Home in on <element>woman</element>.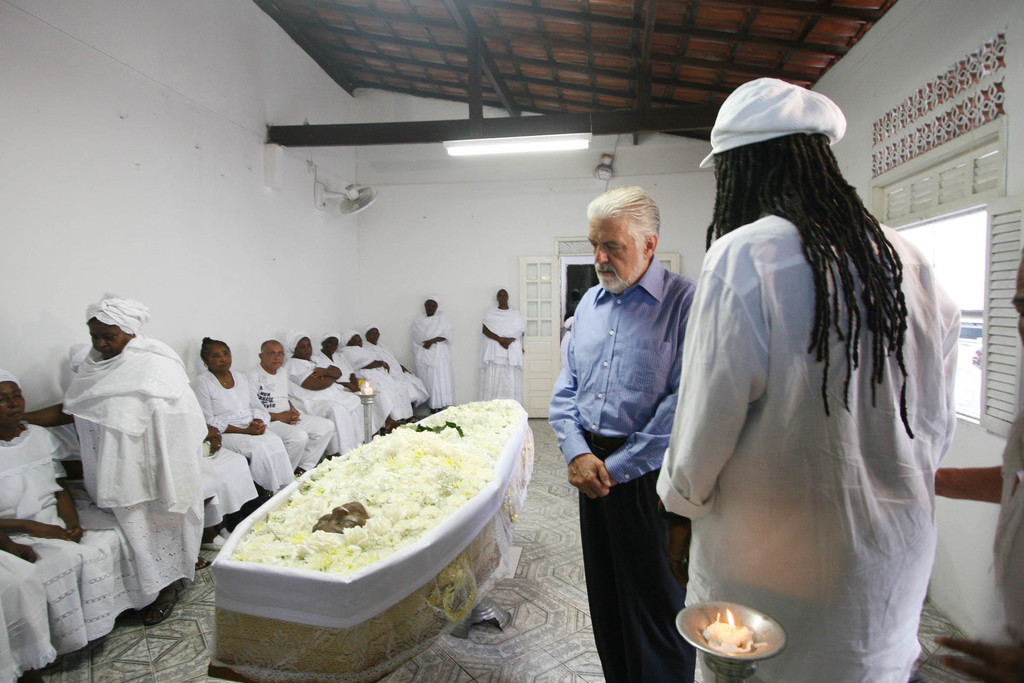
Homed in at <box>282,329,365,455</box>.
